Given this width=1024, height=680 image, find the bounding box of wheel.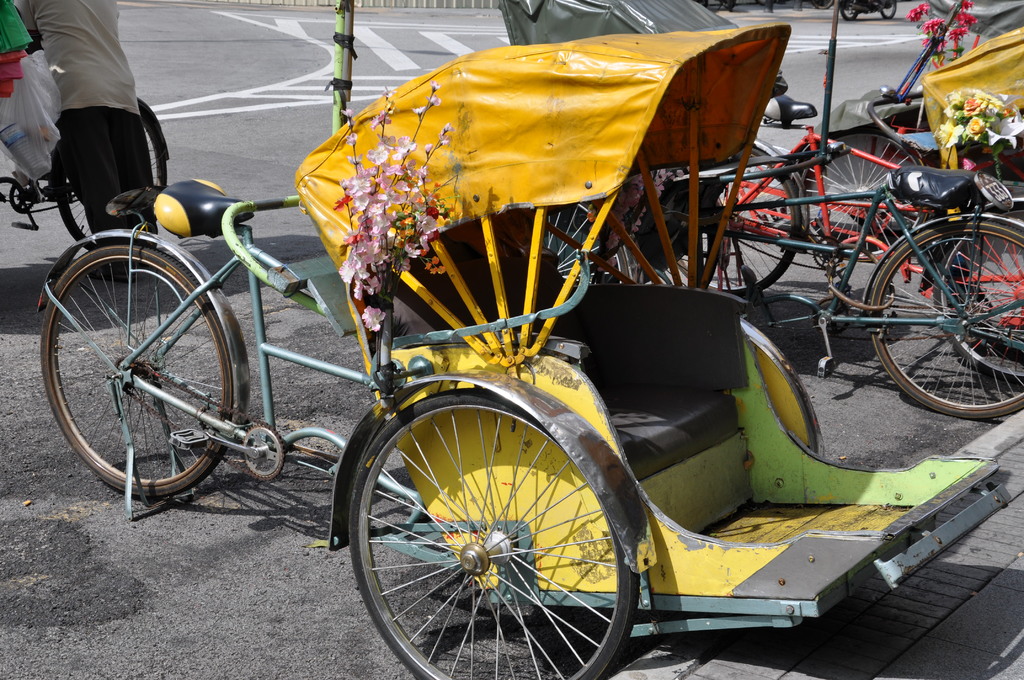
select_region(881, 0, 898, 19).
